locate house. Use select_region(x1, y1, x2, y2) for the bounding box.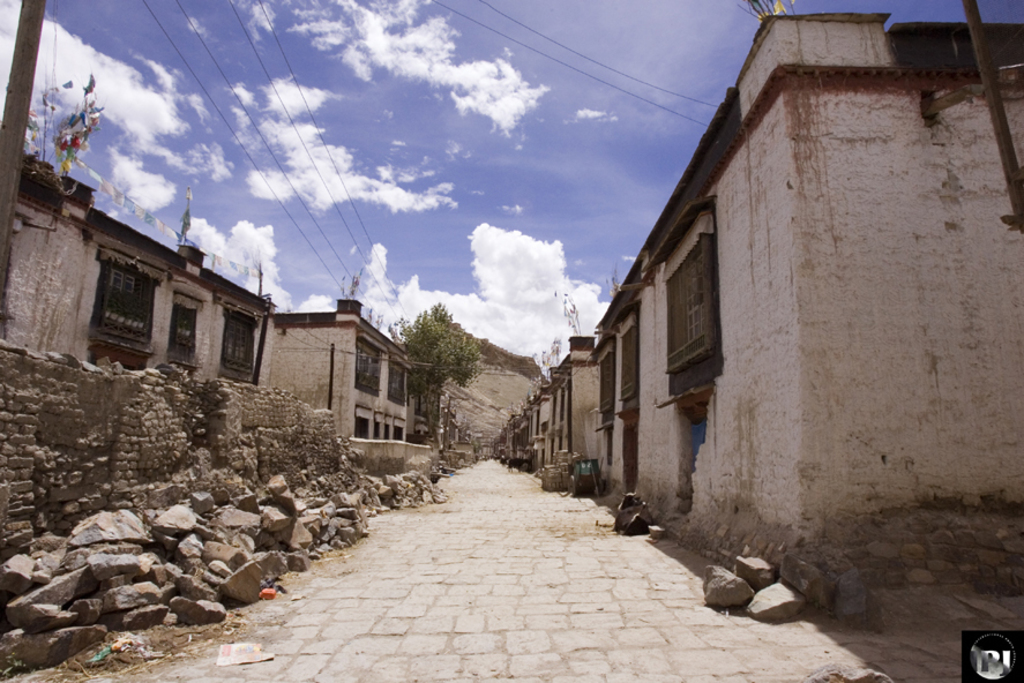
select_region(257, 291, 419, 448).
